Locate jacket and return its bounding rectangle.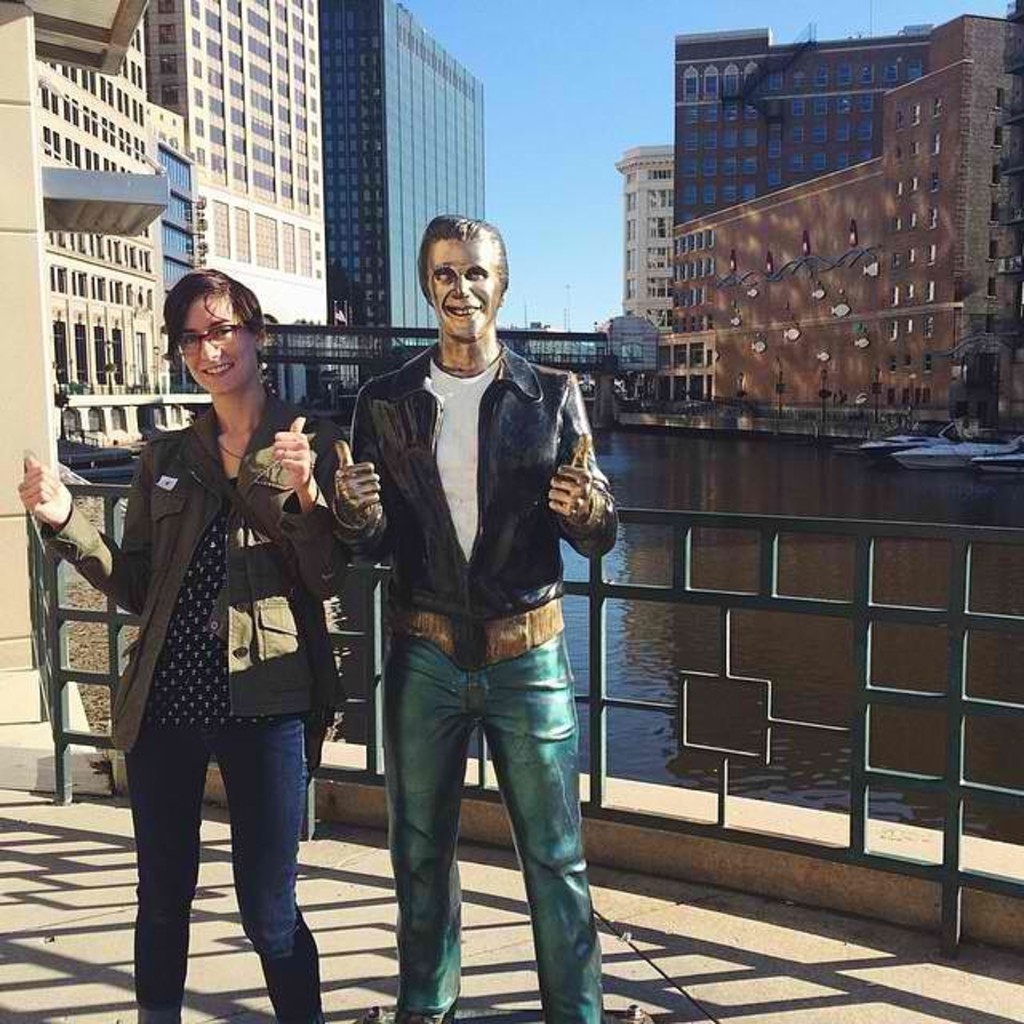
[left=326, top=355, right=619, bottom=621].
